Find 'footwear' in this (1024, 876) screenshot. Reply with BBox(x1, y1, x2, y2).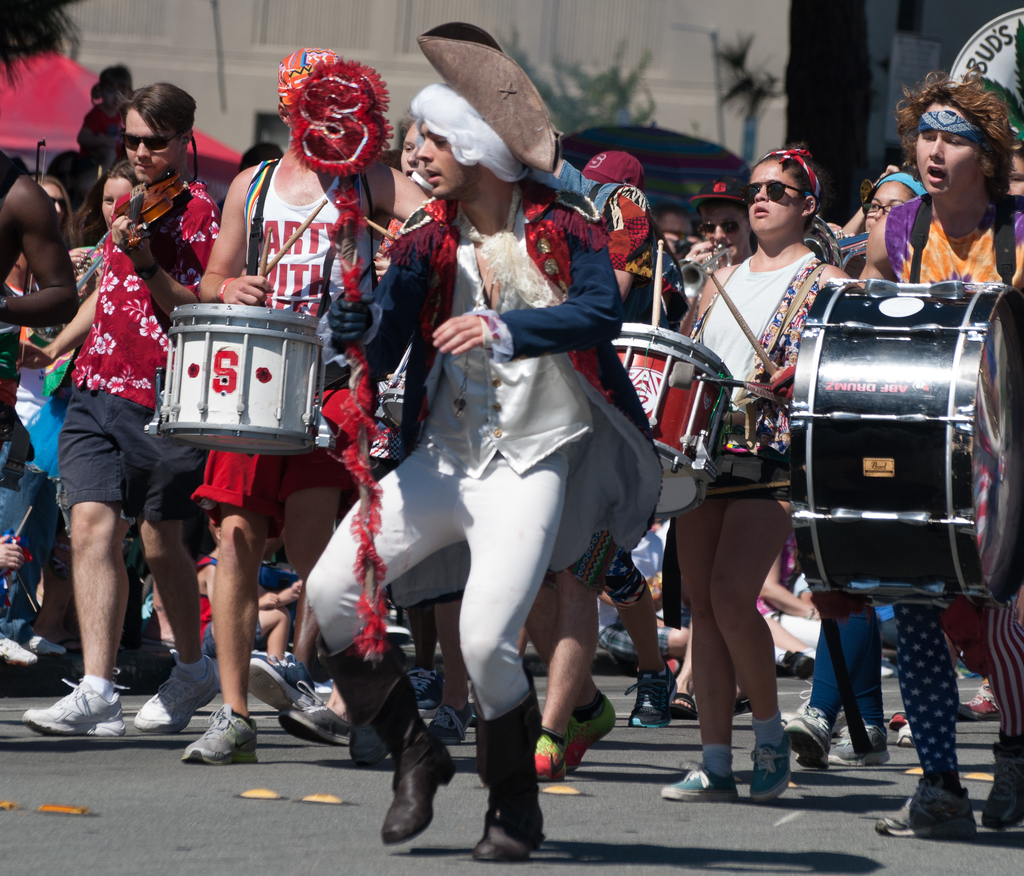
BBox(0, 634, 35, 664).
